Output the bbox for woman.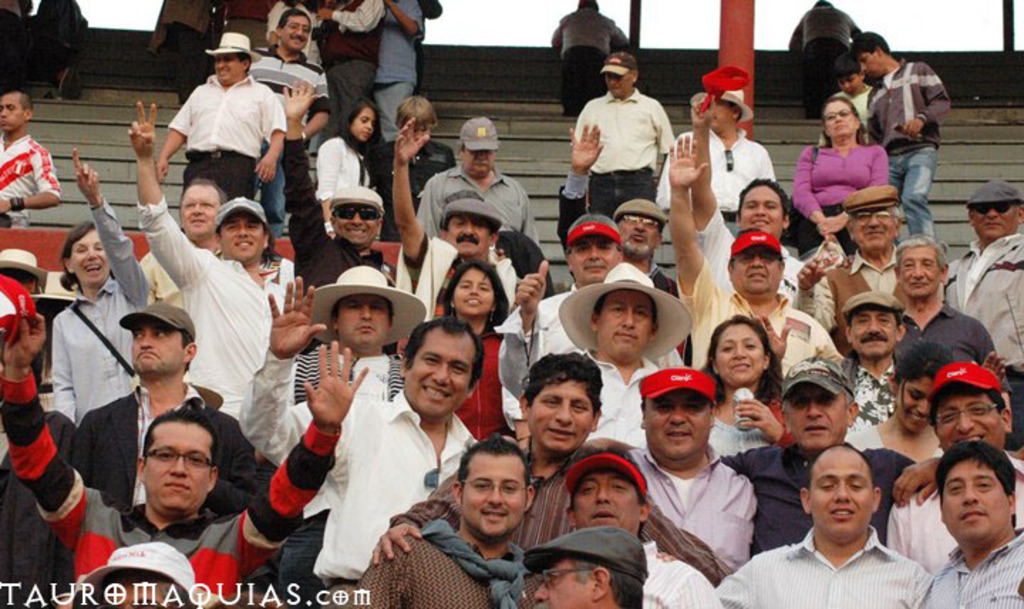
[x1=841, y1=333, x2=953, y2=472].
